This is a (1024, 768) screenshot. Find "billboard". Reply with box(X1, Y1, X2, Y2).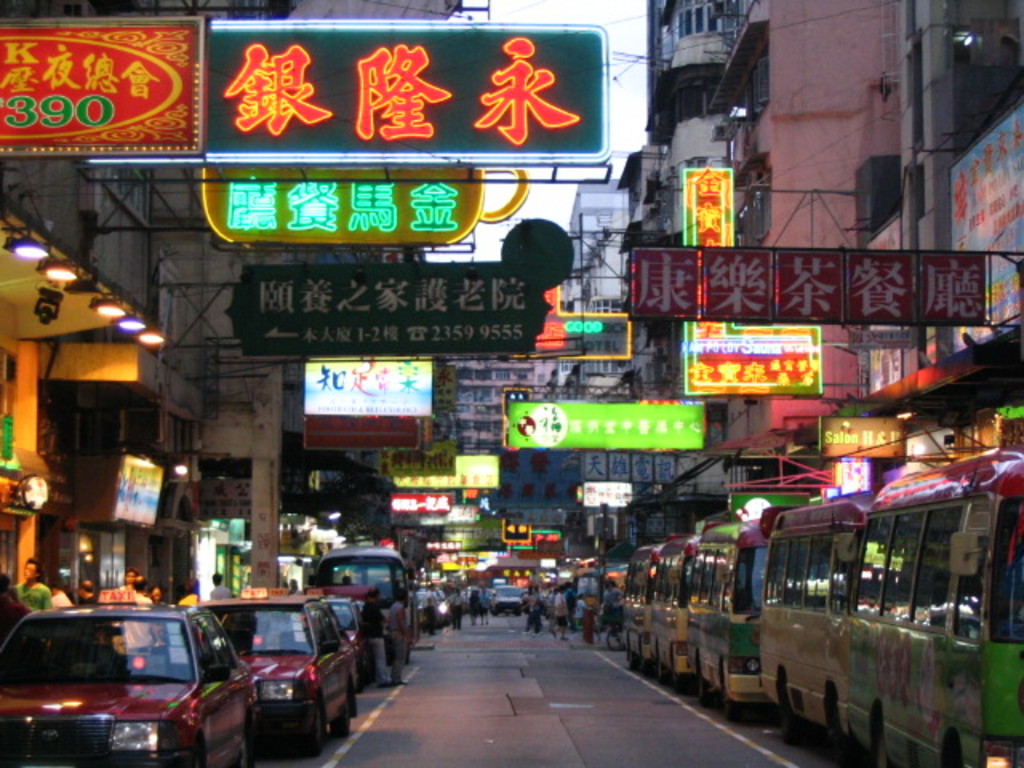
box(398, 454, 498, 488).
